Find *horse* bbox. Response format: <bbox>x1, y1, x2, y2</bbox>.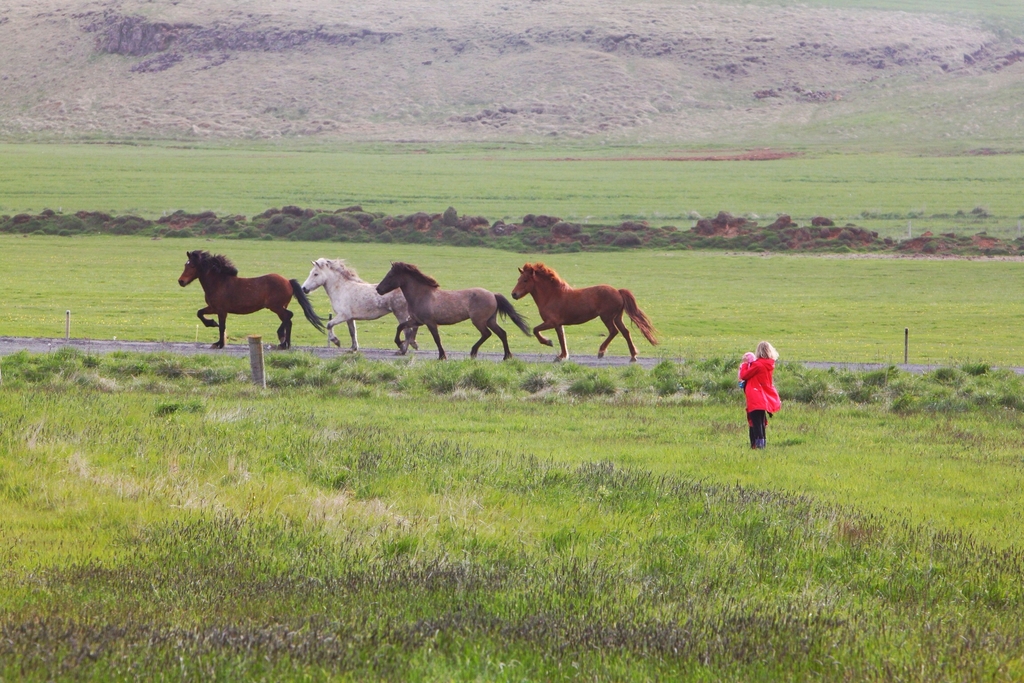
<bbox>179, 248, 330, 348</bbox>.
